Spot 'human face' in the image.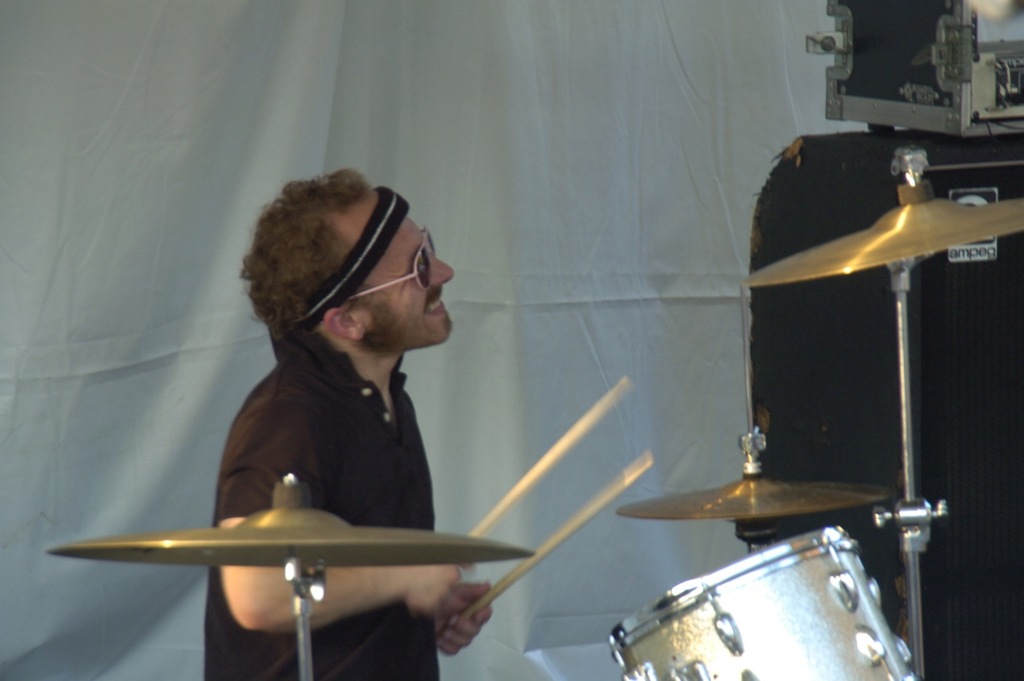
'human face' found at (331,185,451,348).
